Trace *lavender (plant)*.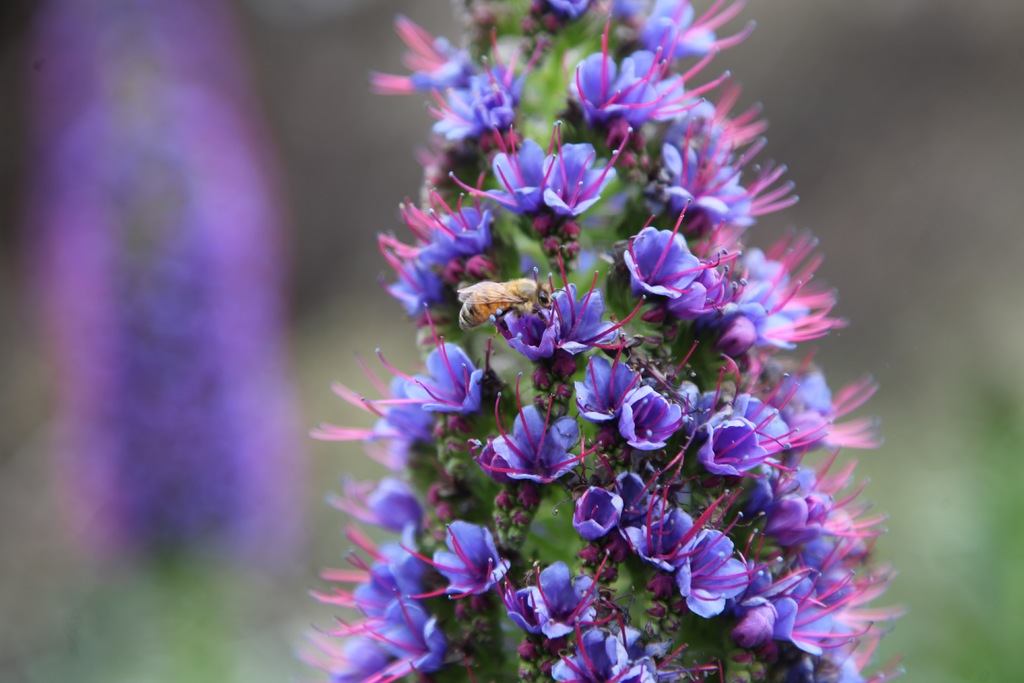
Traced to detection(40, 0, 268, 603).
